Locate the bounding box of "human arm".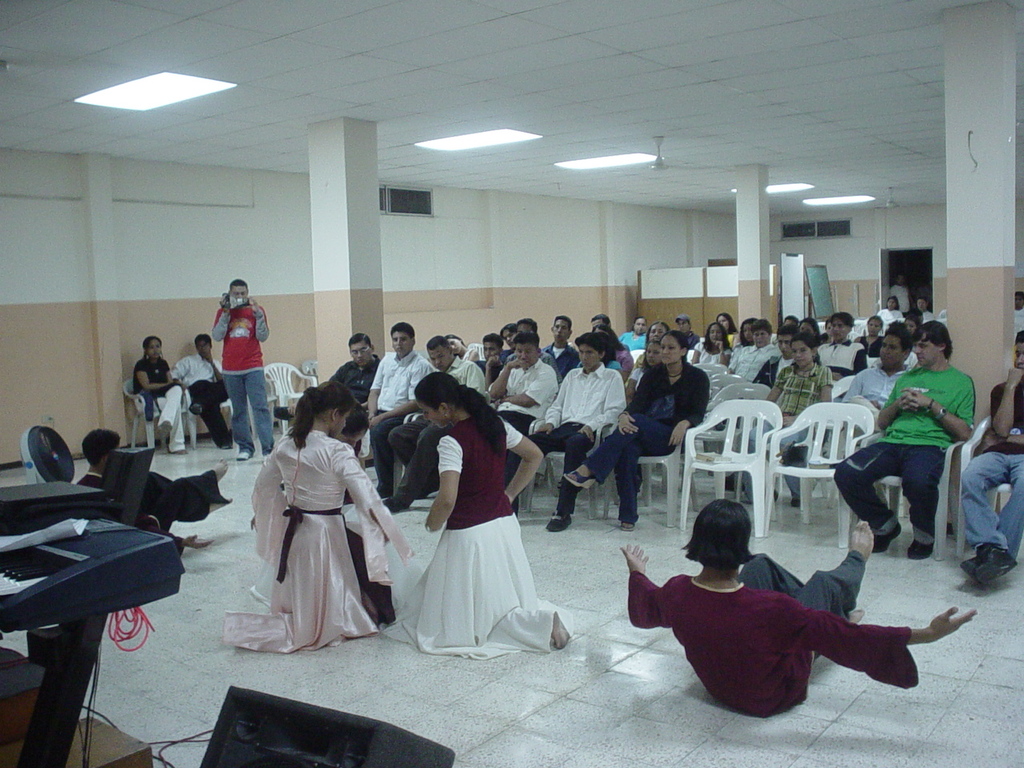
Bounding box: 782 594 978 662.
